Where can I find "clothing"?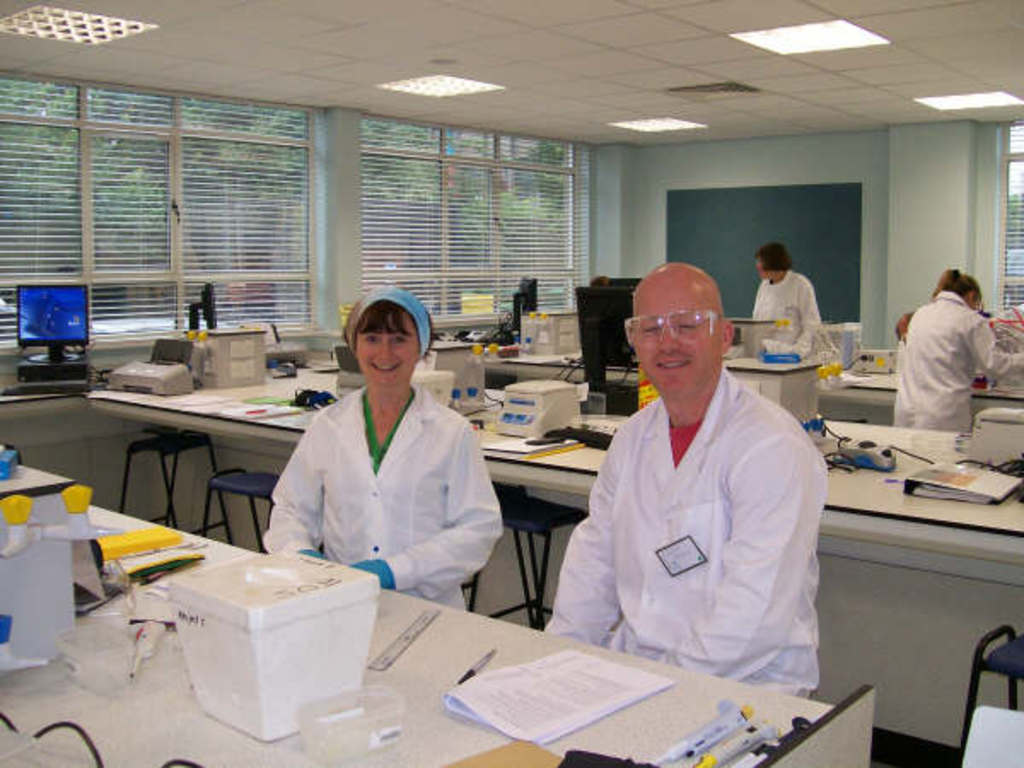
You can find it at <bbox>893, 290, 1014, 432</bbox>.
